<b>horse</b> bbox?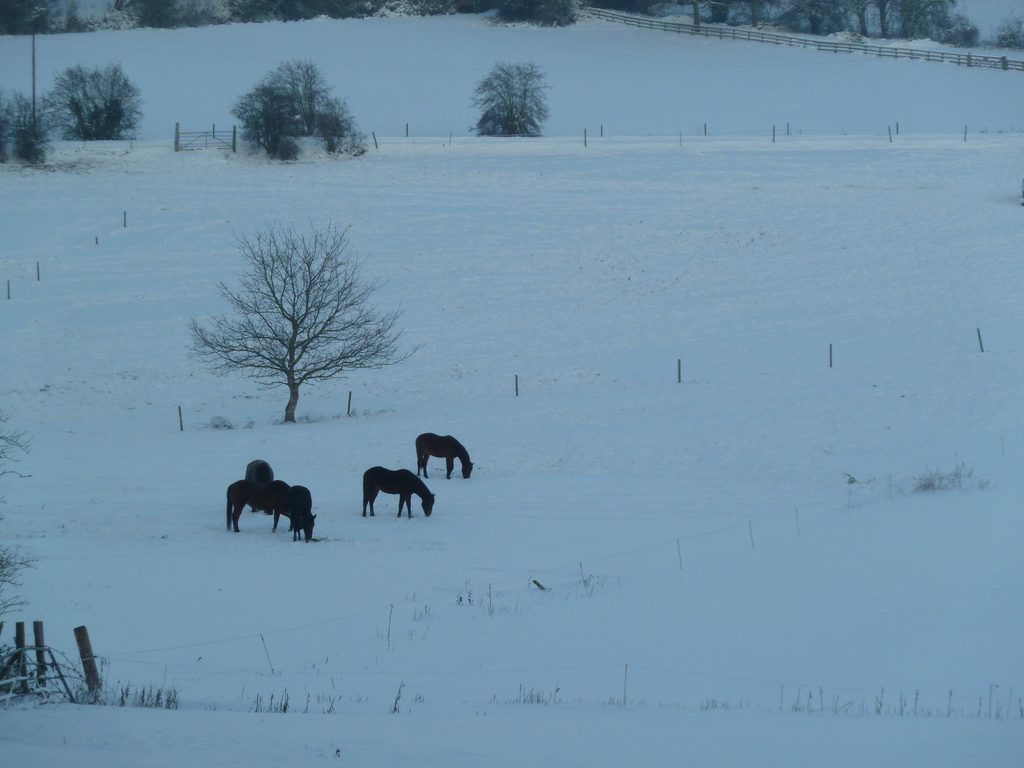
crop(227, 479, 291, 529)
